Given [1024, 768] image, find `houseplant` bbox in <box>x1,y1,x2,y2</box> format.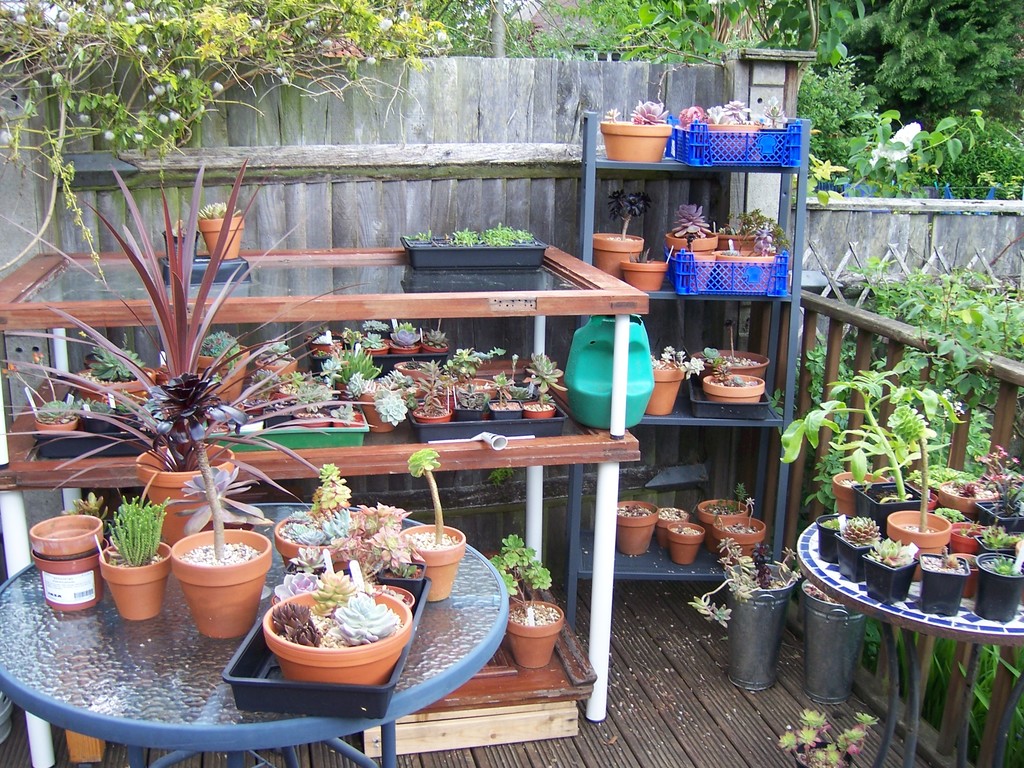
<box>247,333,305,399</box>.
